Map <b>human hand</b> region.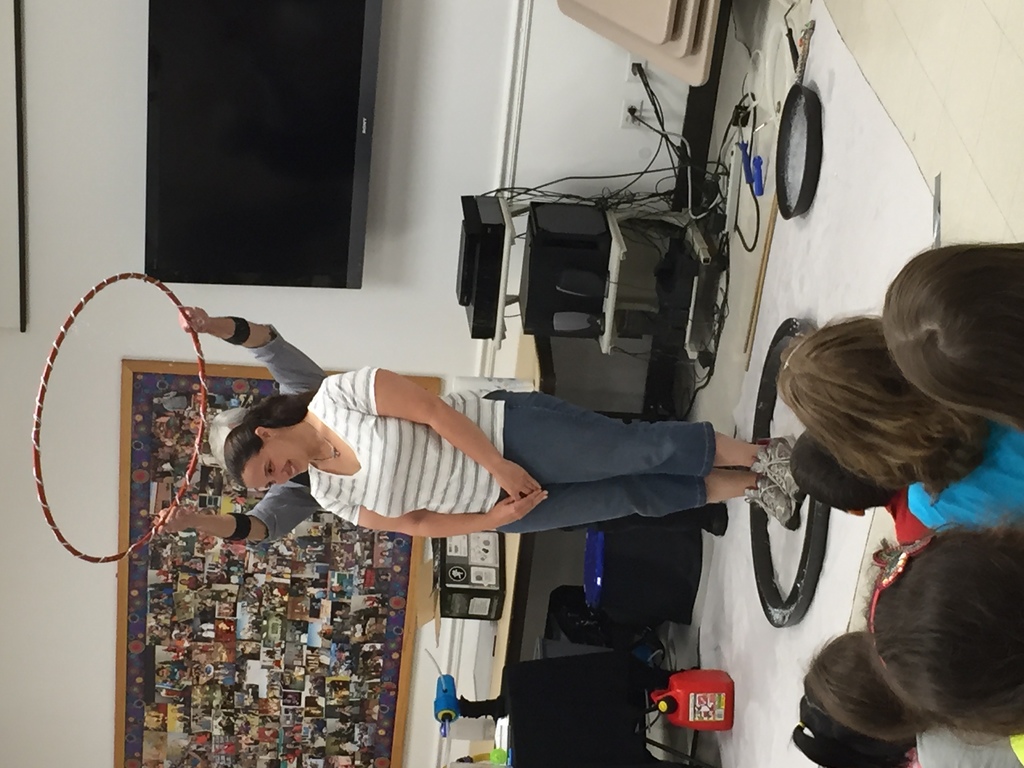
Mapped to pyautogui.locateOnScreen(492, 486, 554, 532).
